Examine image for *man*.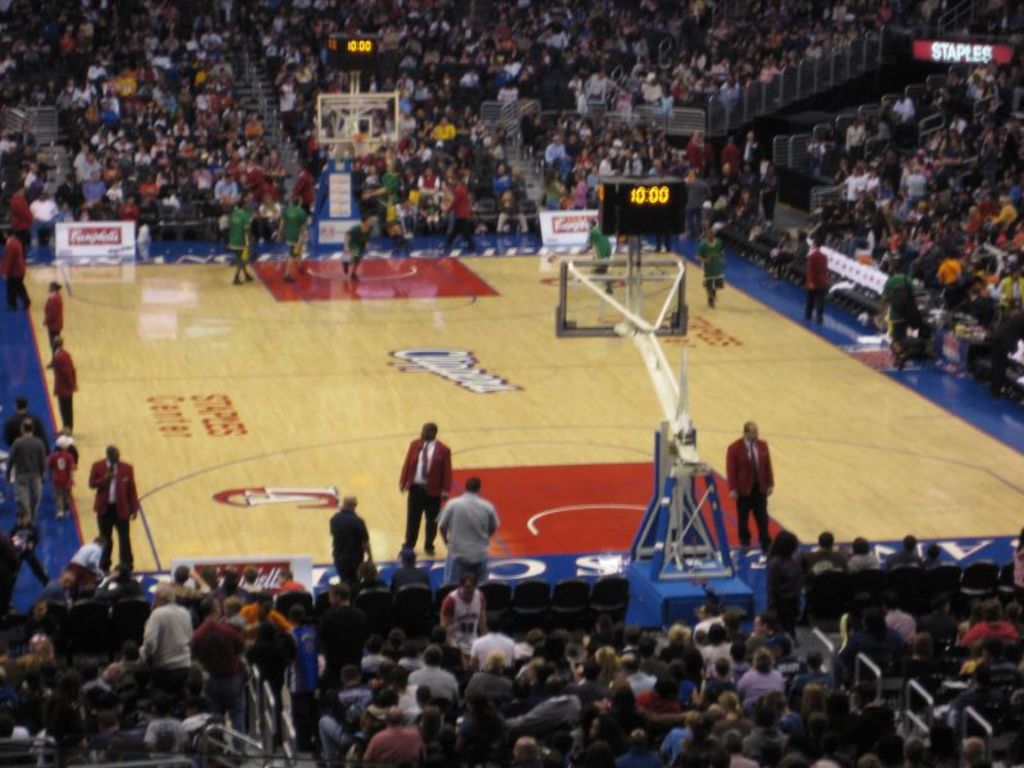
Examination result: (x1=274, y1=568, x2=306, y2=598).
